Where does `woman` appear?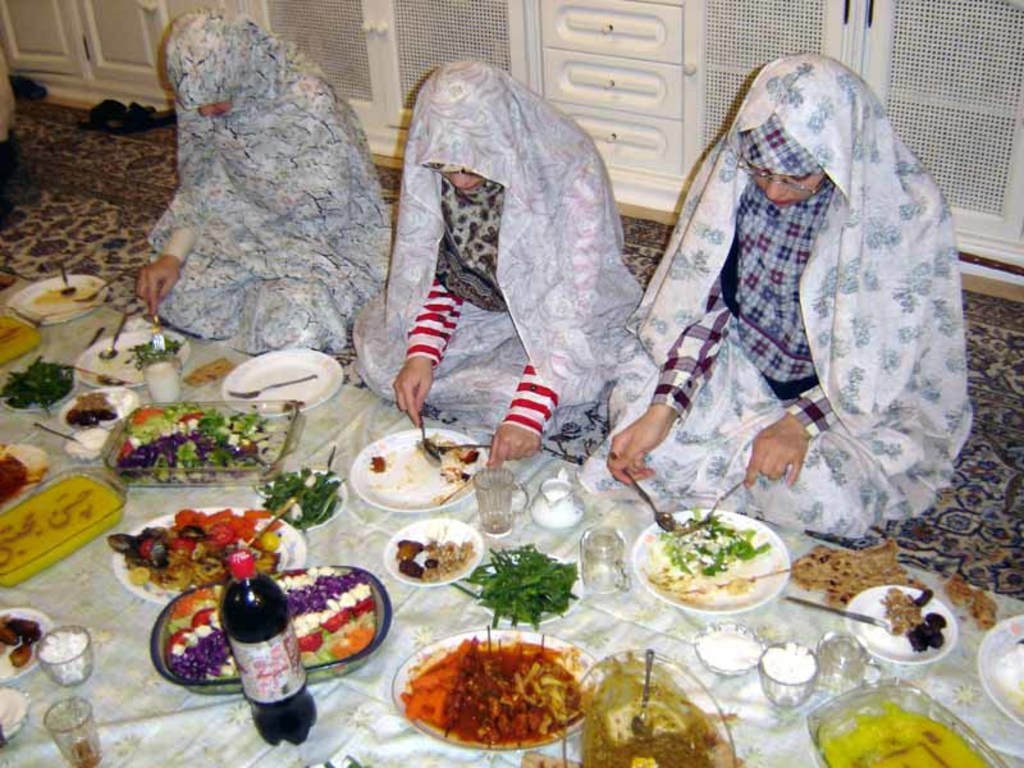
Appears at select_region(137, 6, 394, 355).
